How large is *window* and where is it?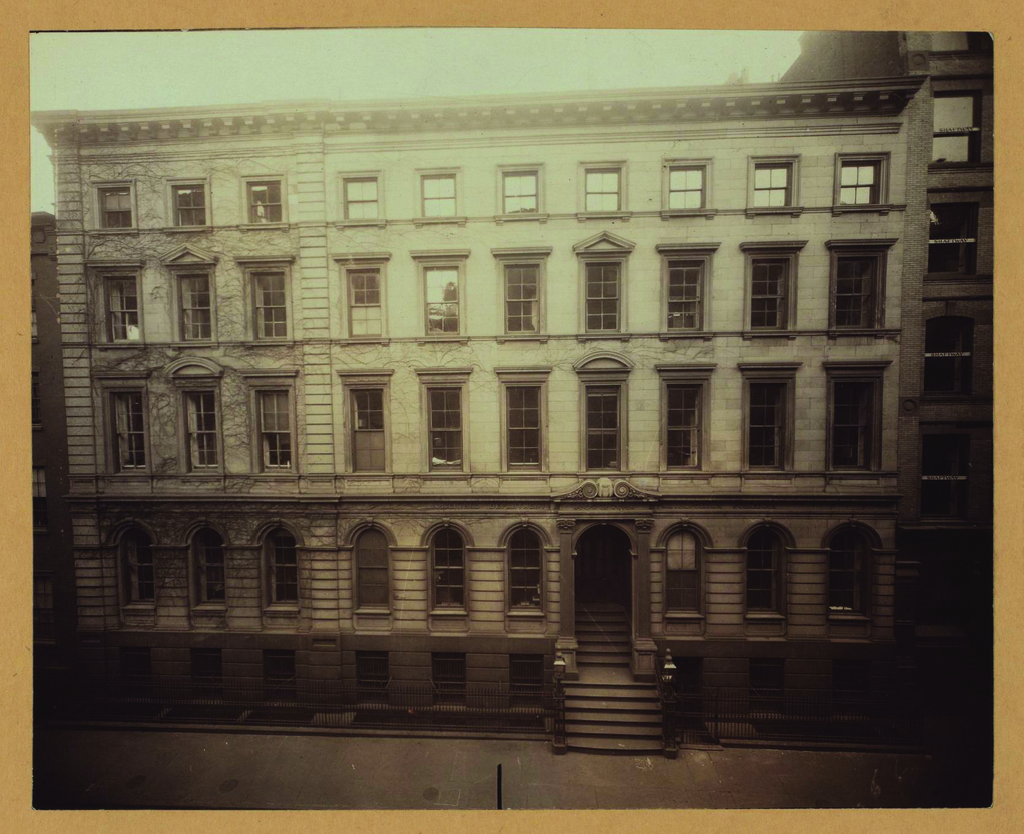
Bounding box: box=[739, 352, 800, 462].
